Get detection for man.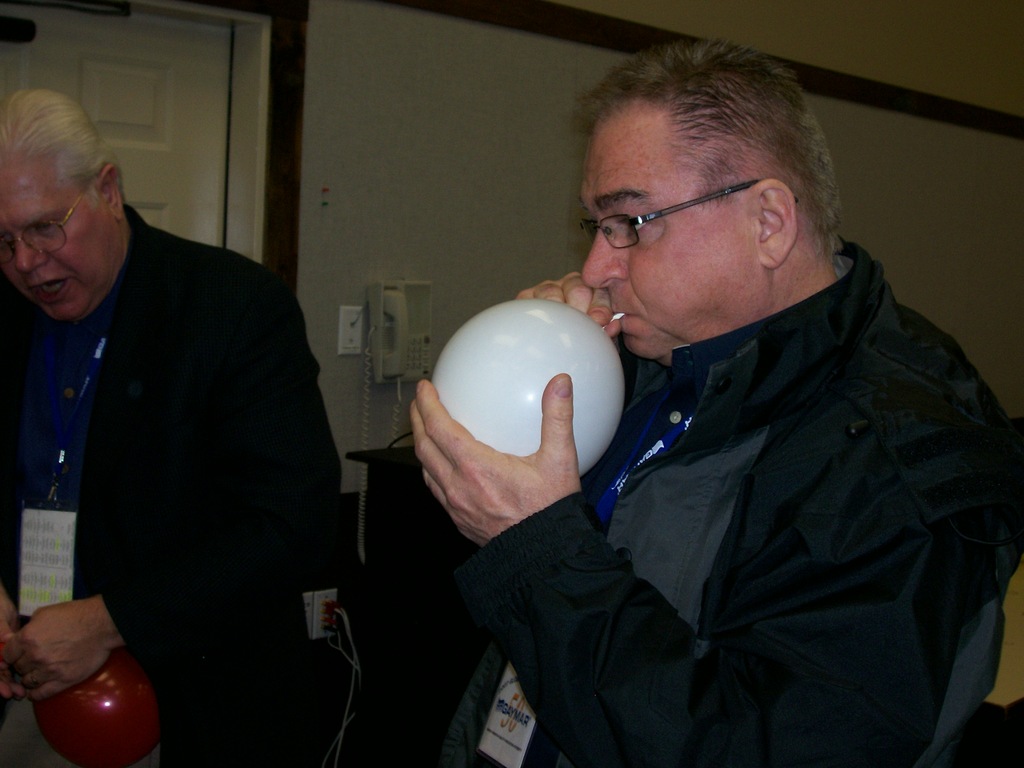
Detection: rect(355, 54, 1008, 752).
